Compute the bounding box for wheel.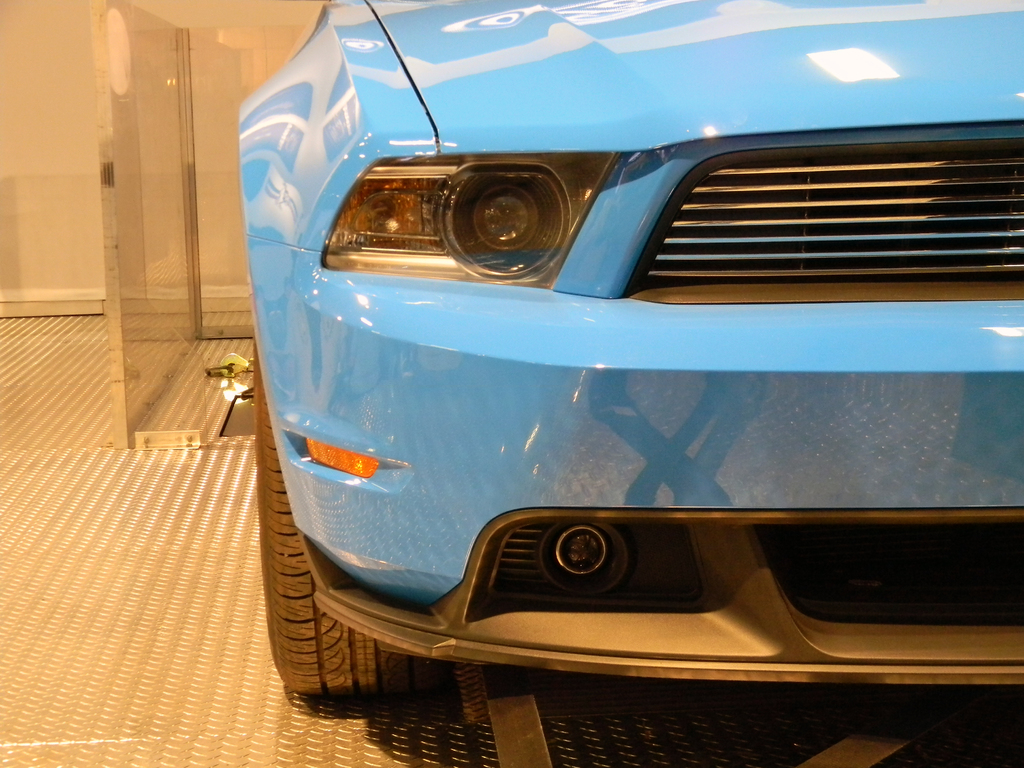
<bbox>248, 338, 420, 701</bbox>.
